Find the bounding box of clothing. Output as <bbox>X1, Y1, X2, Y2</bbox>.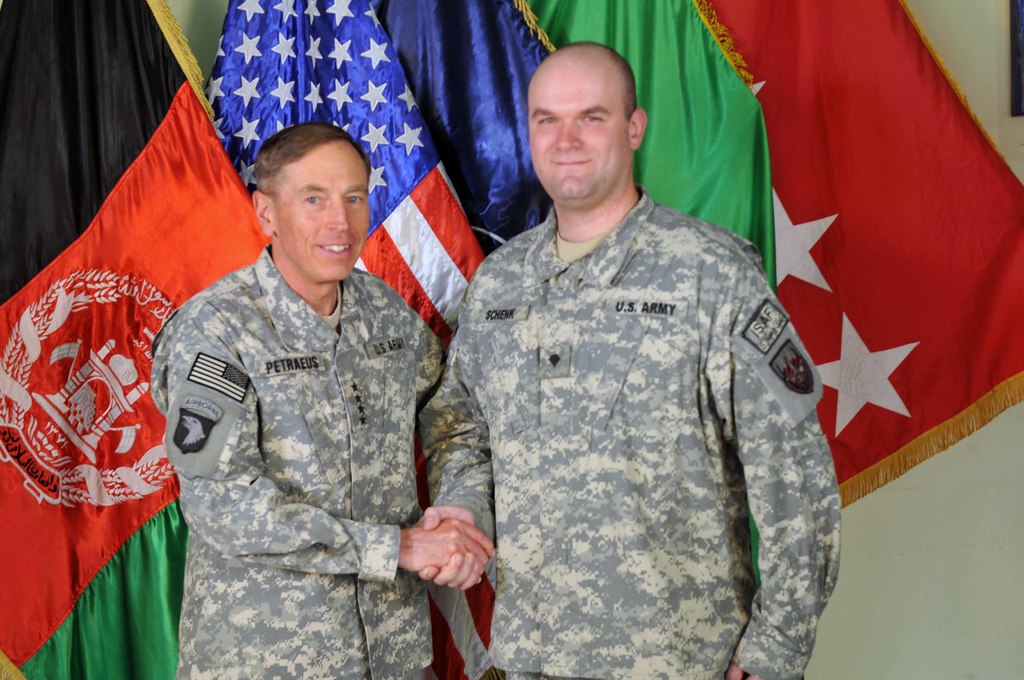
<bbox>424, 127, 837, 662</bbox>.
